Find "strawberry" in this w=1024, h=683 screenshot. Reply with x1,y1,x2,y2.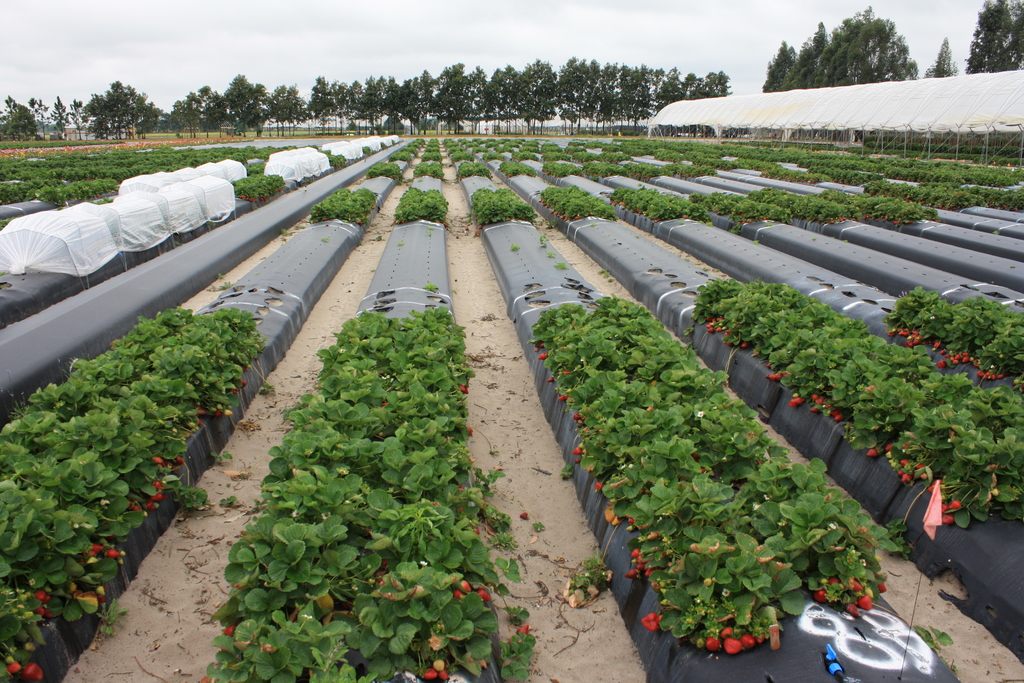
718,627,733,636.
